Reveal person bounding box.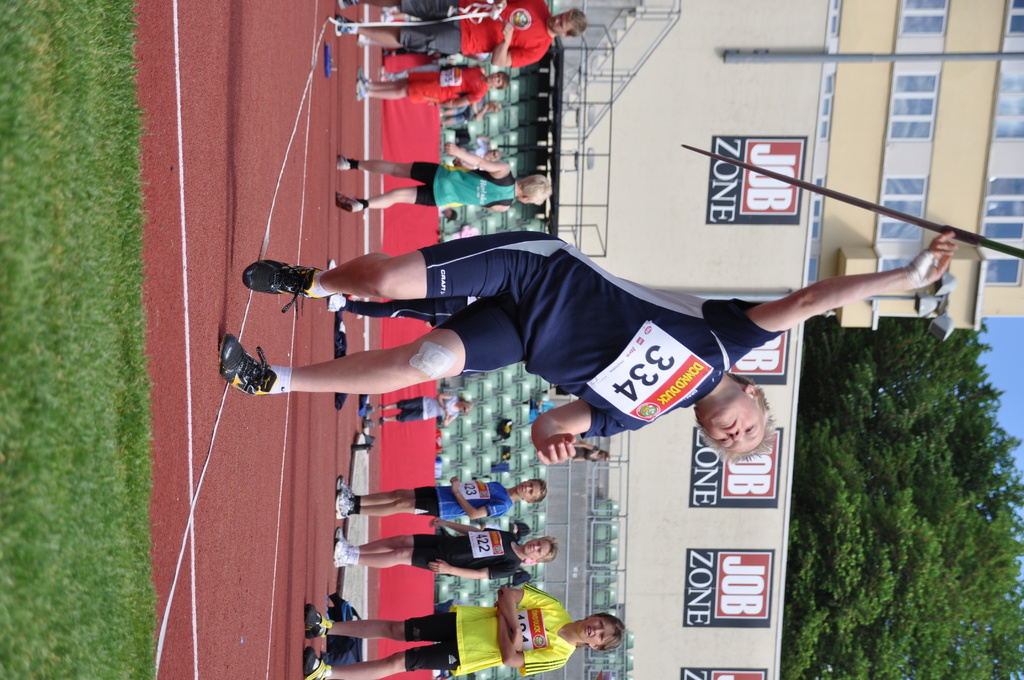
Revealed: [x1=353, y1=60, x2=511, y2=111].
